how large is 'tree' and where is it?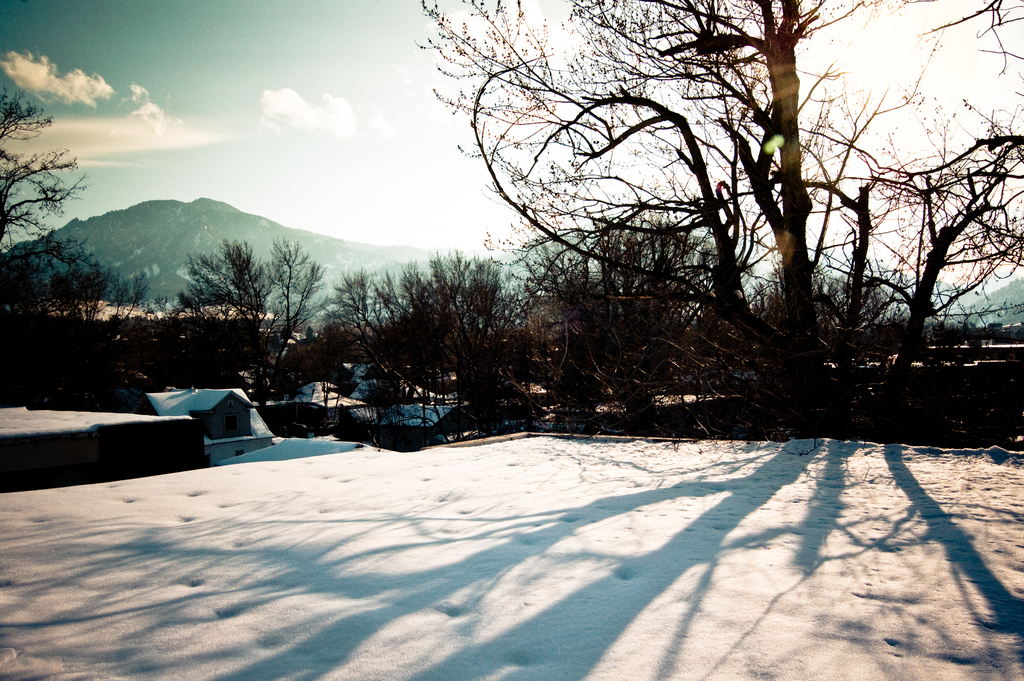
Bounding box: rect(312, 246, 523, 443).
